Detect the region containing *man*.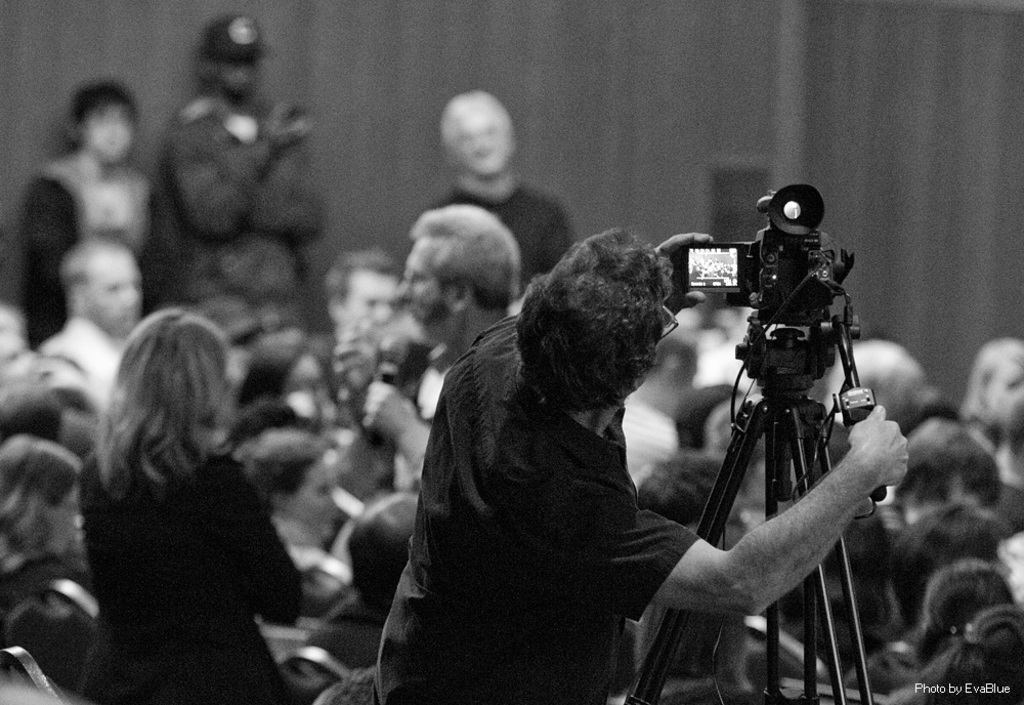
(x1=361, y1=202, x2=524, y2=496).
